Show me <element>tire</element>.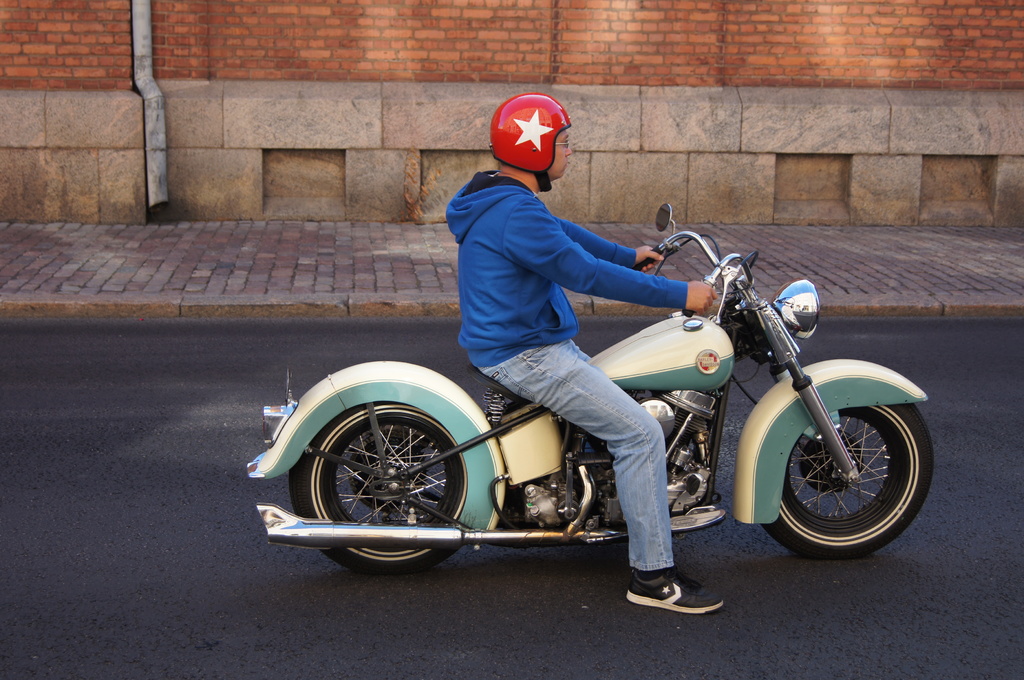
<element>tire</element> is here: Rect(287, 413, 463, 586).
